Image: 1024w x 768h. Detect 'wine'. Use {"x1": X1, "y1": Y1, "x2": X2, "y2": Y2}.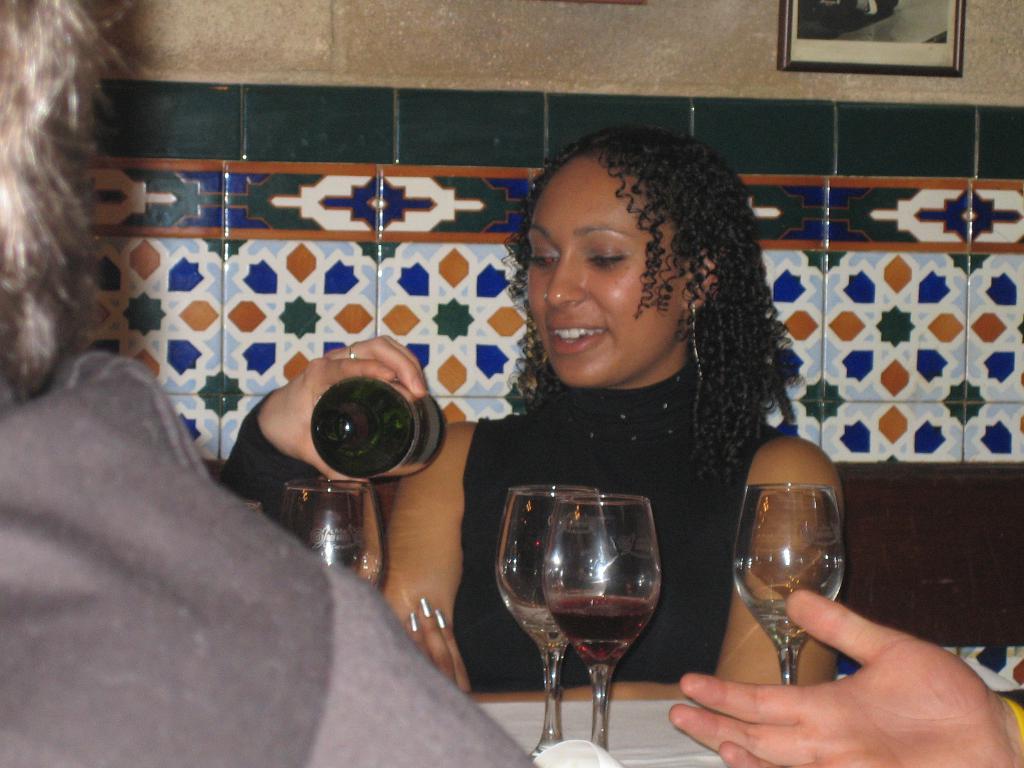
{"x1": 300, "y1": 372, "x2": 452, "y2": 484}.
